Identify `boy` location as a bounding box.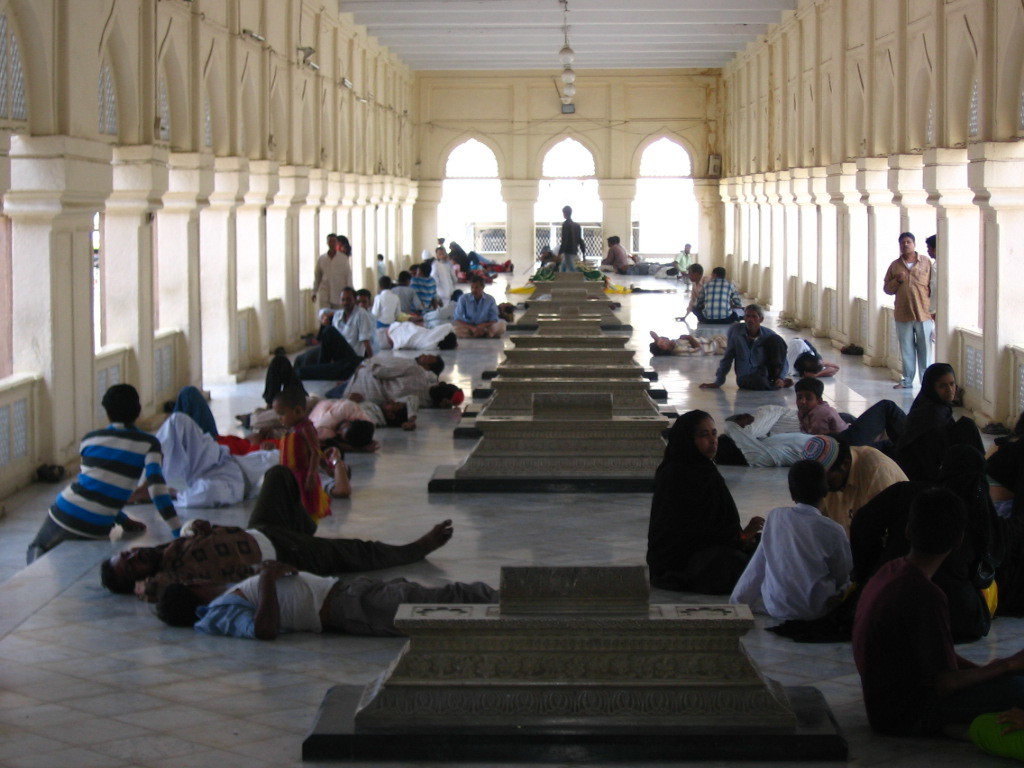
(left=31, top=385, right=194, bottom=563).
